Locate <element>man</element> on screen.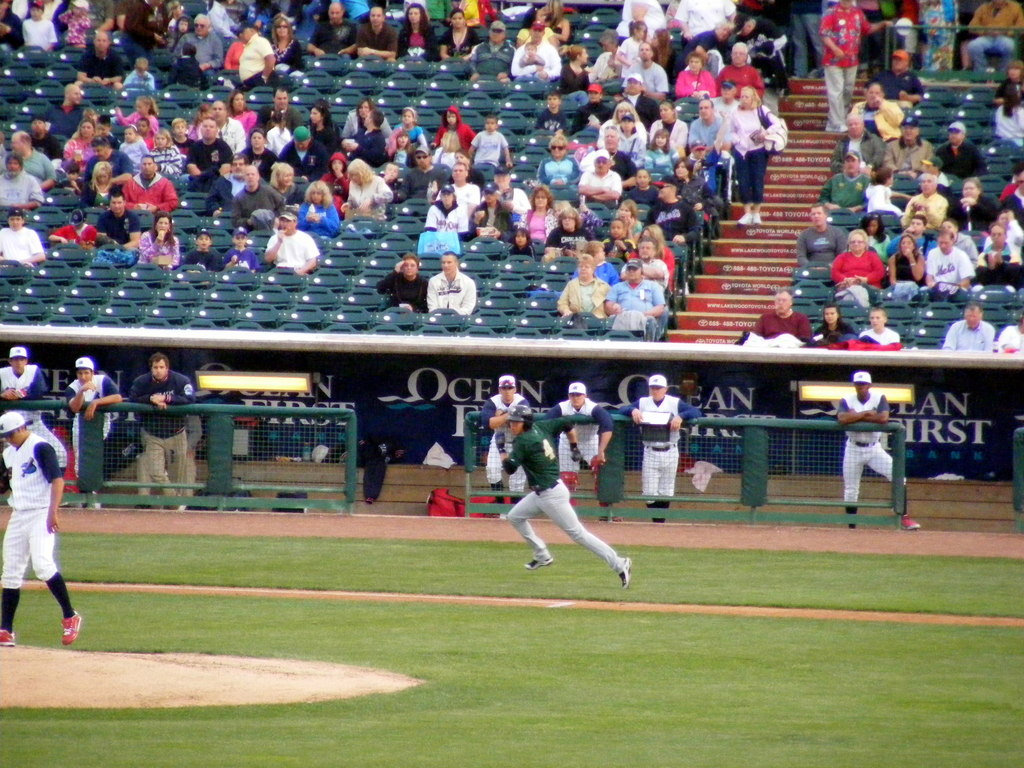
On screen at region(422, 252, 477, 321).
